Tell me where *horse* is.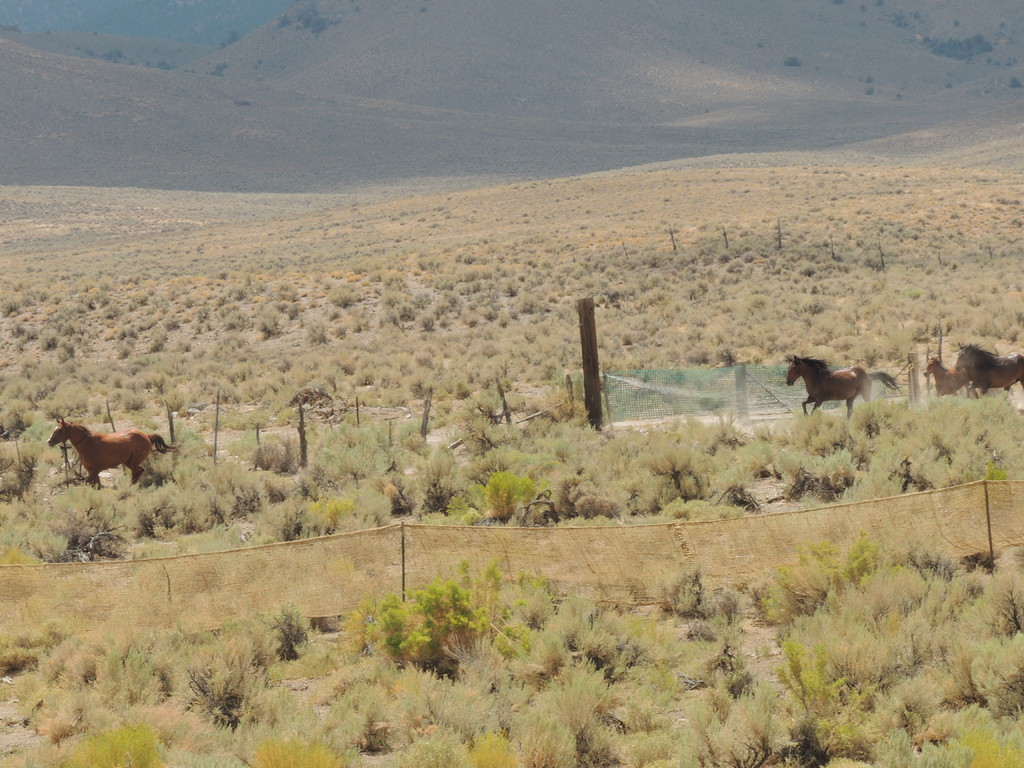
*horse* is at 956/342/1023/396.
